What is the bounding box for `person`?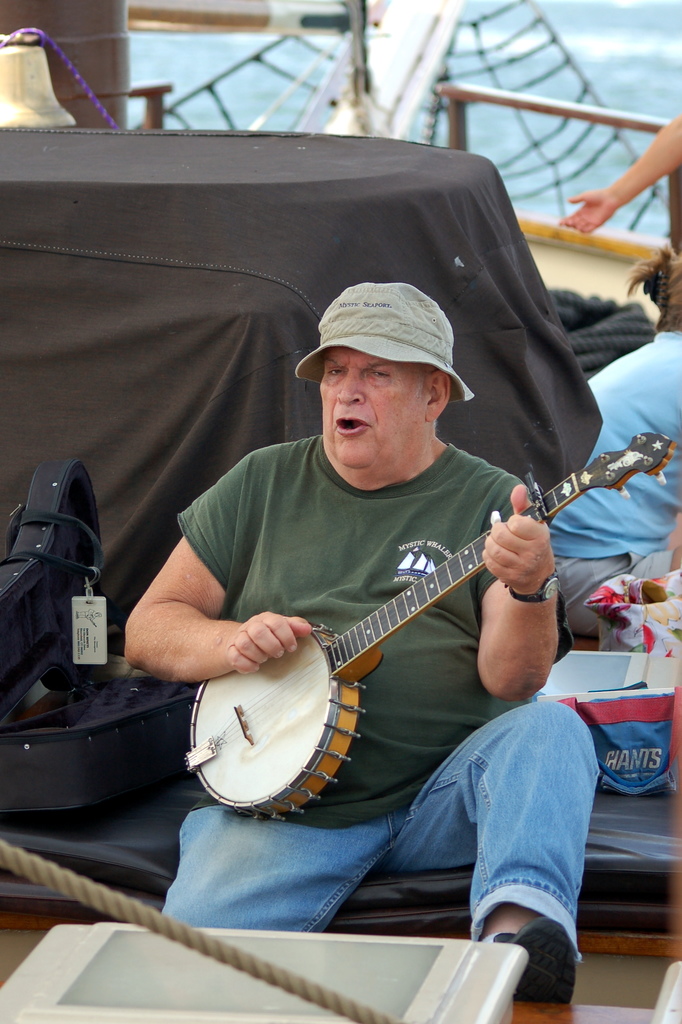
(left=559, top=111, right=681, bottom=232).
